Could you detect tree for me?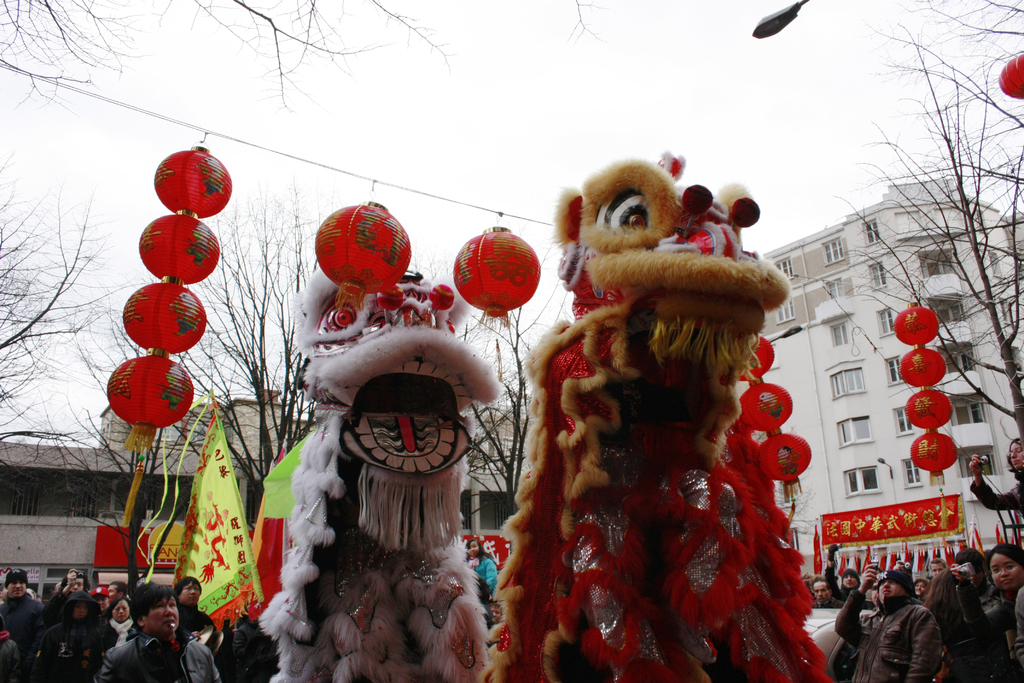
Detection result: box(0, 147, 141, 529).
